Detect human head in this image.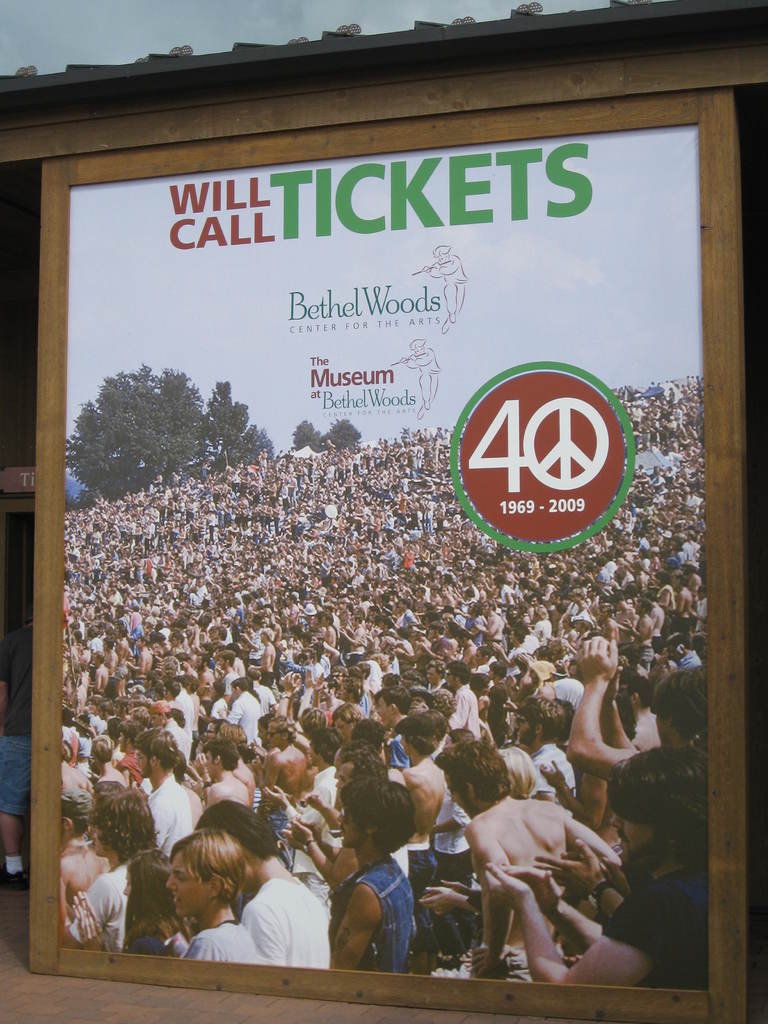
Detection: bbox=[195, 803, 275, 854].
